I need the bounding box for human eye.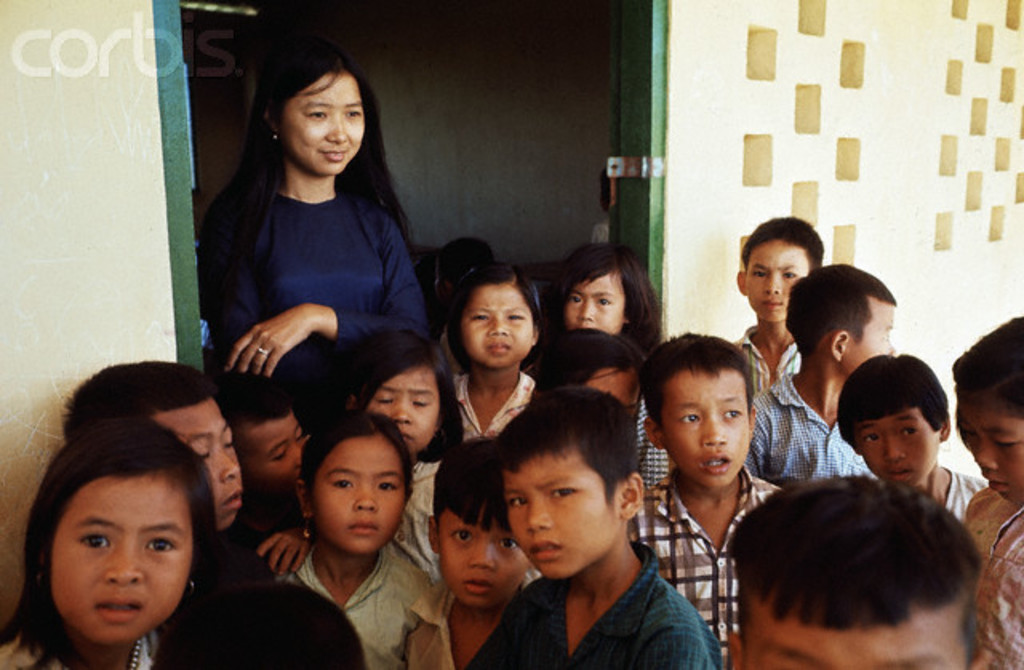
Here it is: (left=677, top=411, right=704, bottom=425).
